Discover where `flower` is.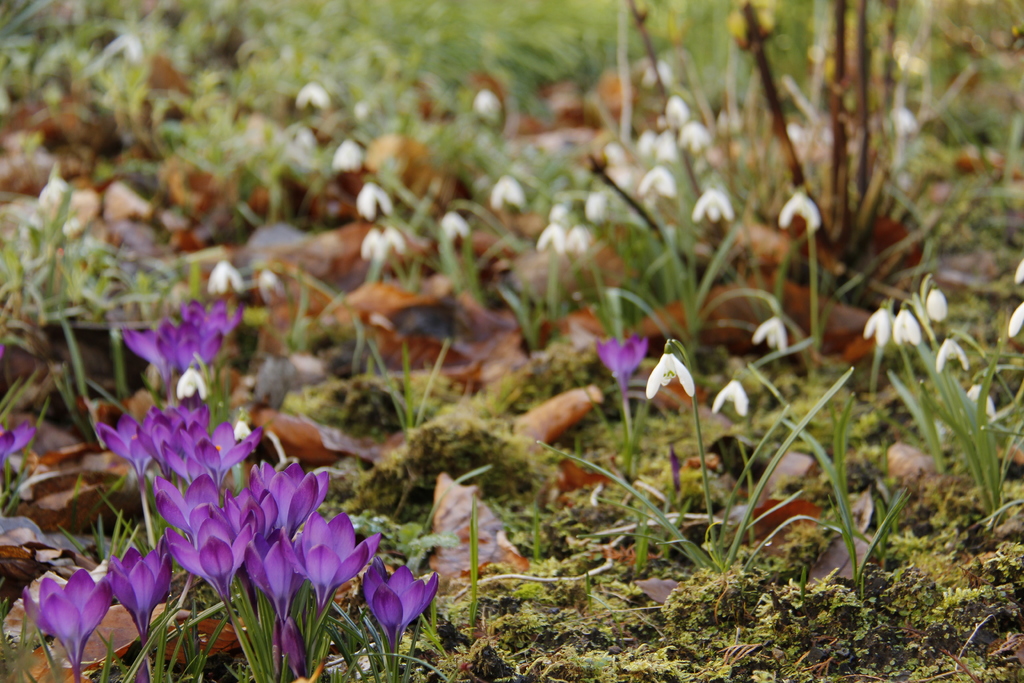
Discovered at <bbox>932, 335, 971, 374</bbox>.
